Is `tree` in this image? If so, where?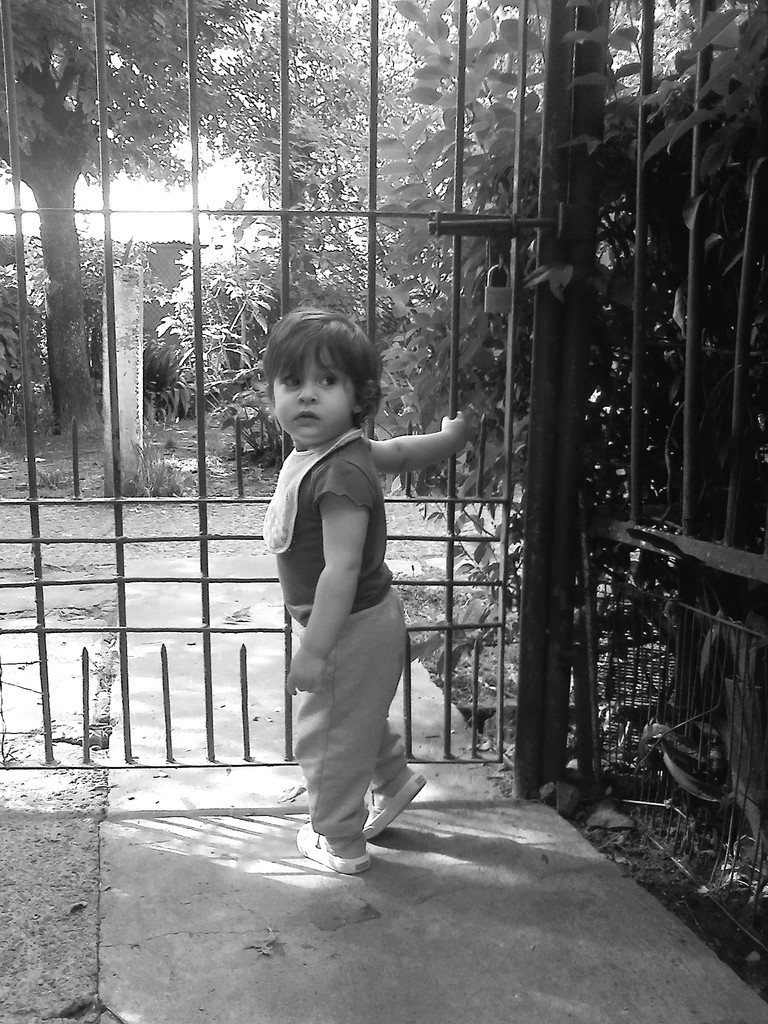
Yes, at box(0, 0, 265, 421).
